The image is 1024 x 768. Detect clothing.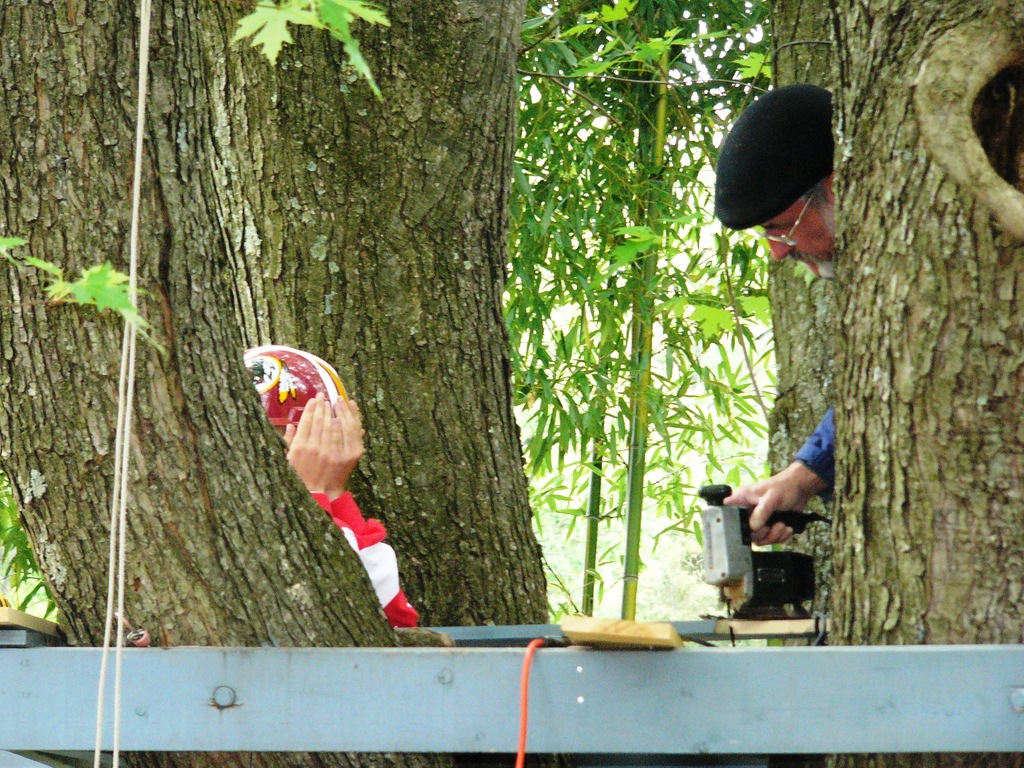
Detection: x1=792, y1=405, x2=839, y2=502.
